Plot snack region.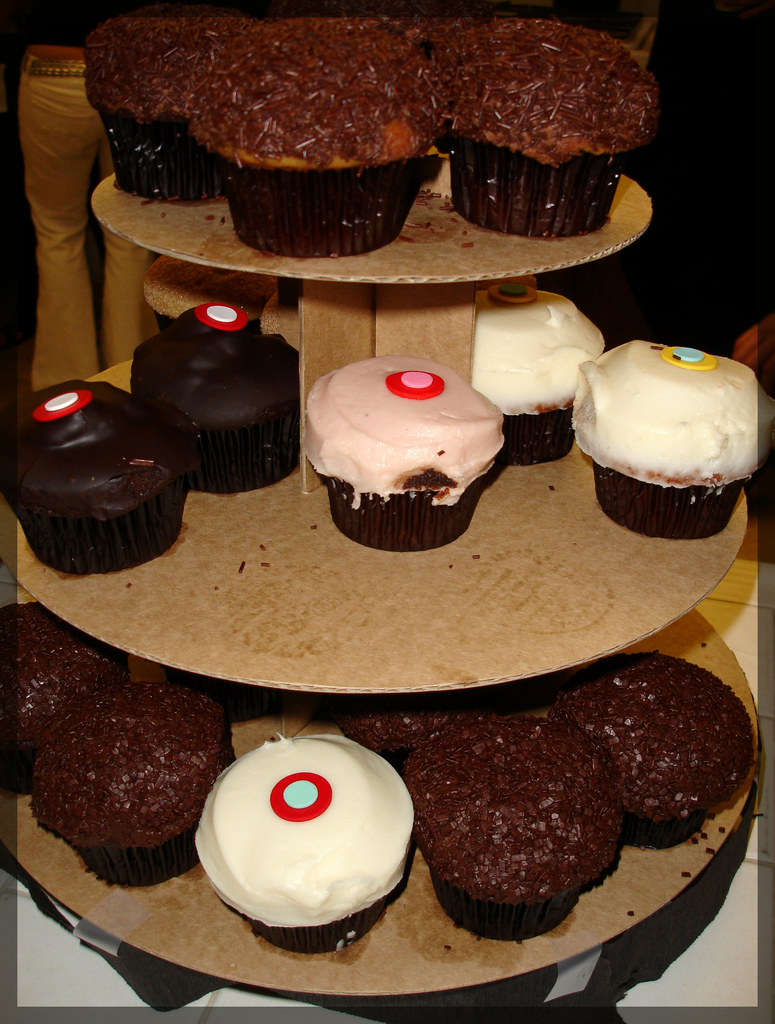
Plotted at left=86, top=1, right=226, bottom=204.
